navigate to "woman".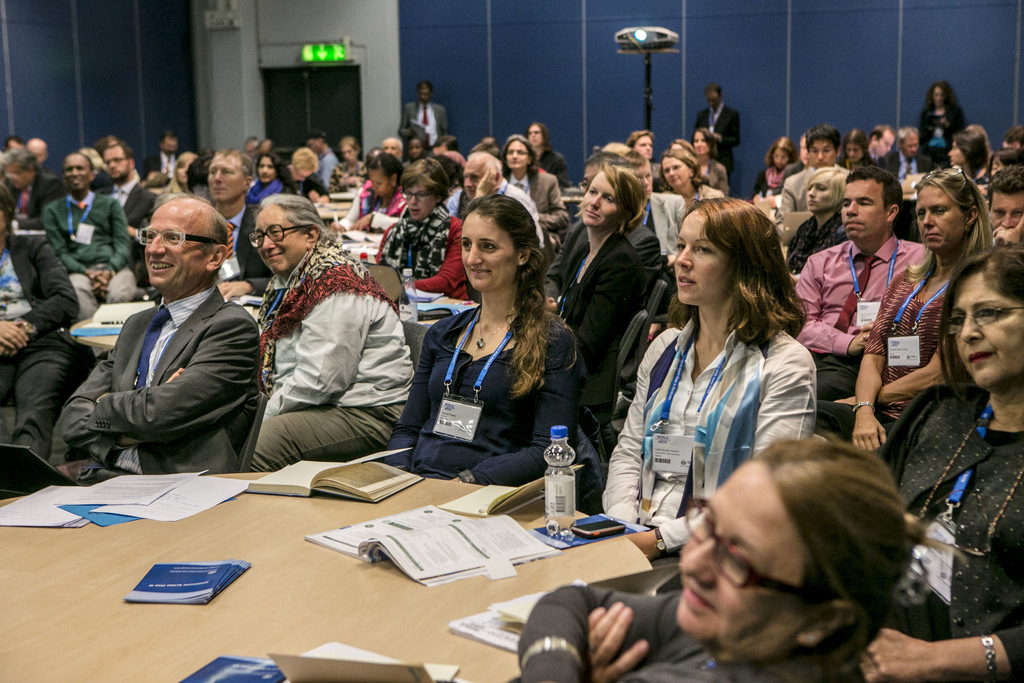
Navigation target: (252,154,296,206).
